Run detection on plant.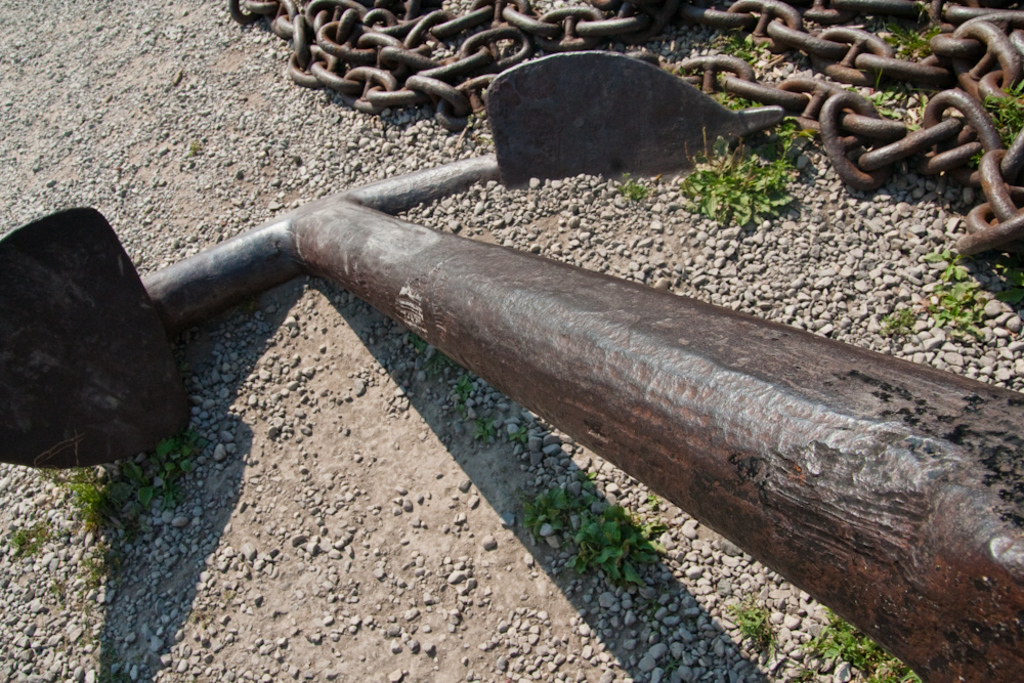
Result: 85:538:118:572.
